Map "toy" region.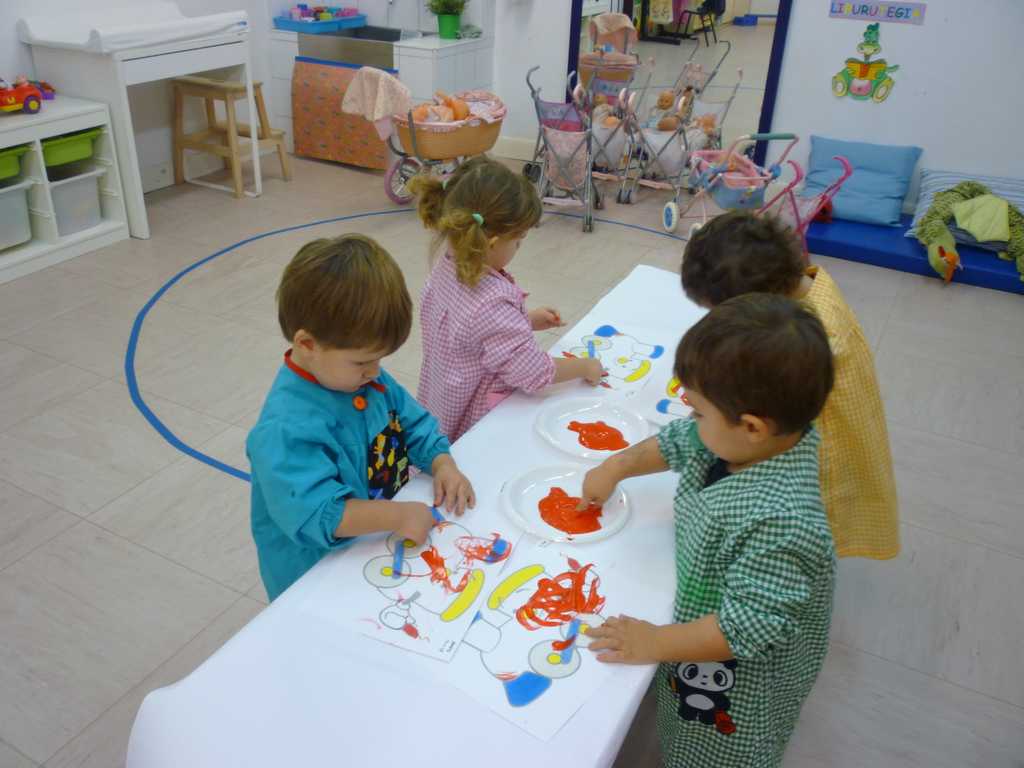
Mapped to 838,31,924,110.
